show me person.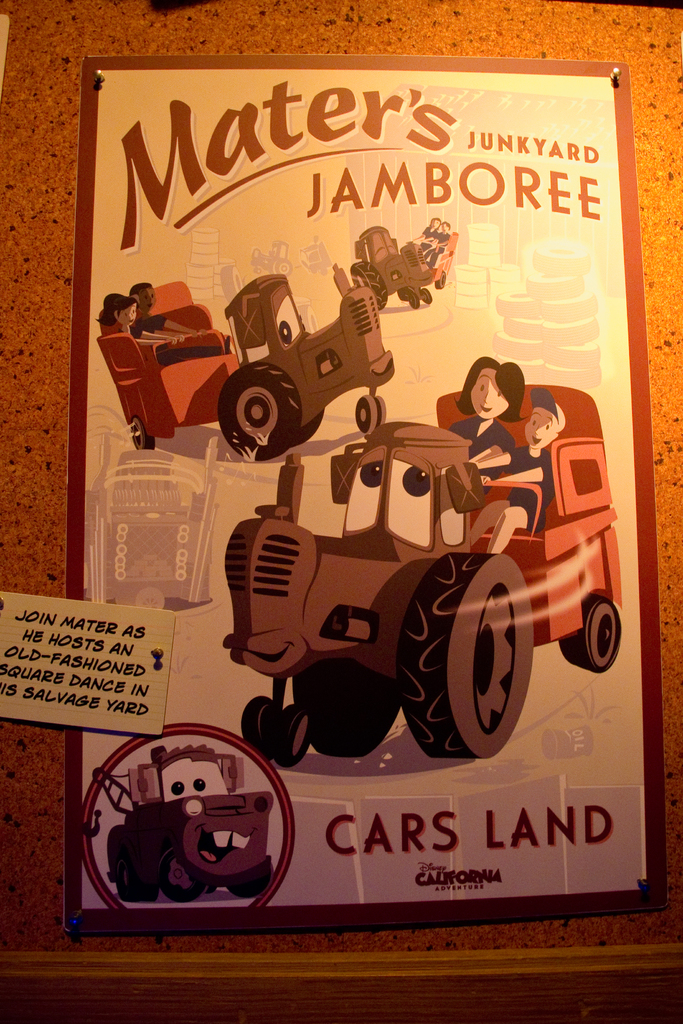
person is here: bbox=[449, 349, 531, 456].
